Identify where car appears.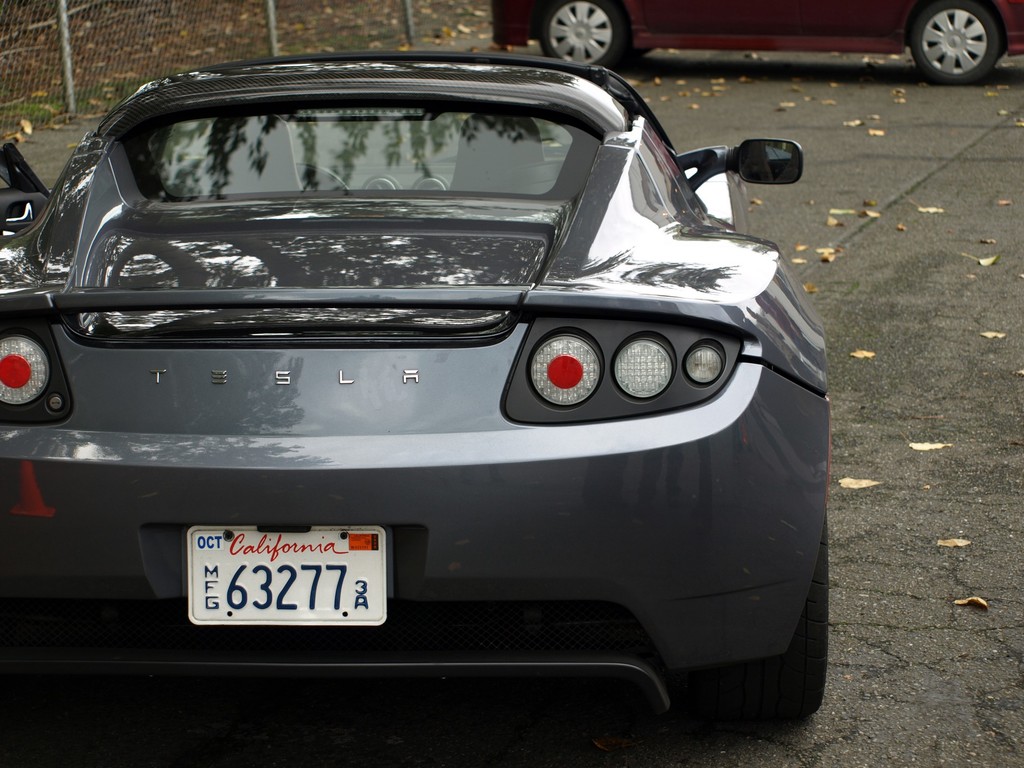
Appears at 492 0 1023 86.
